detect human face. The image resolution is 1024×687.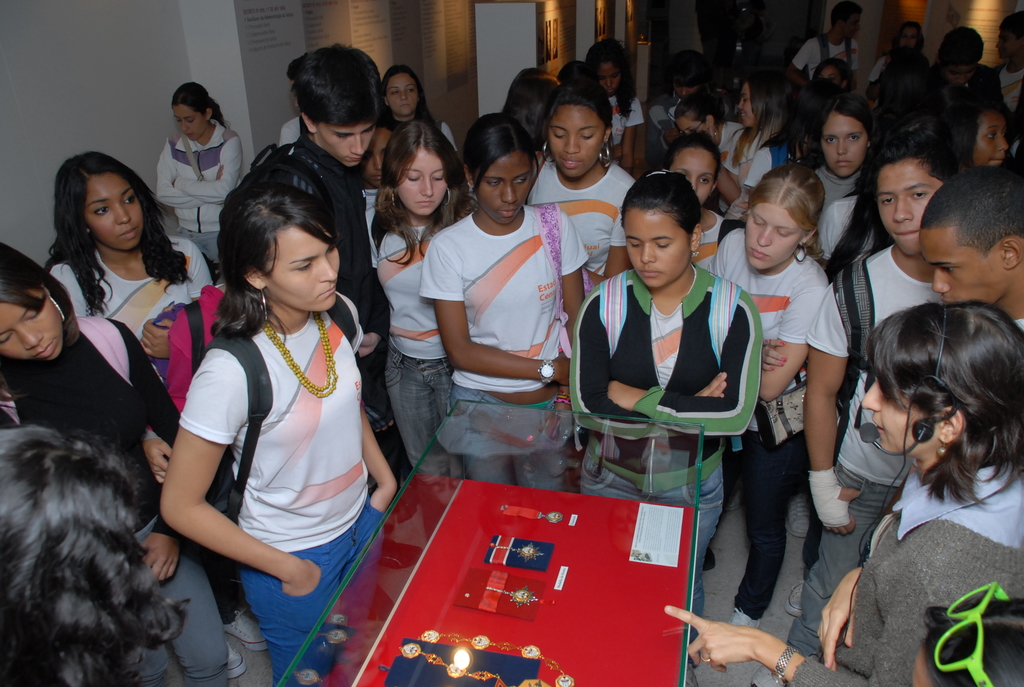
(176, 107, 204, 140).
